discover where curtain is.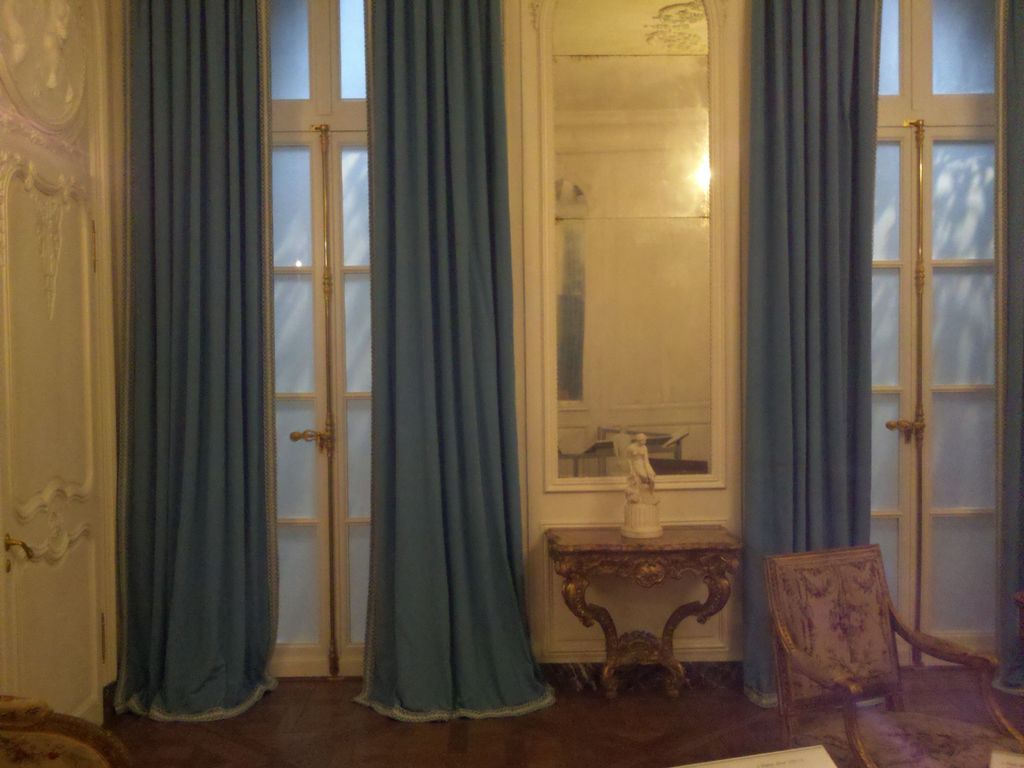
Discovered at detection(352, 0, 528, 709).
